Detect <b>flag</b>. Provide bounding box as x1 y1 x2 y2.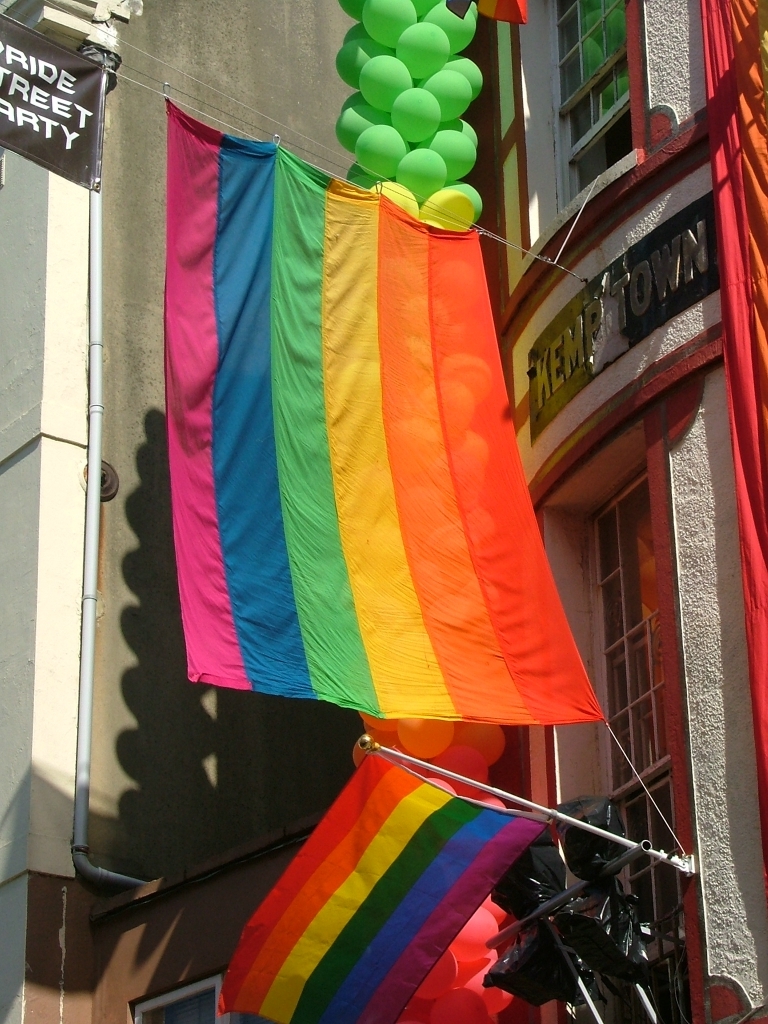
207 746 552 1023.
